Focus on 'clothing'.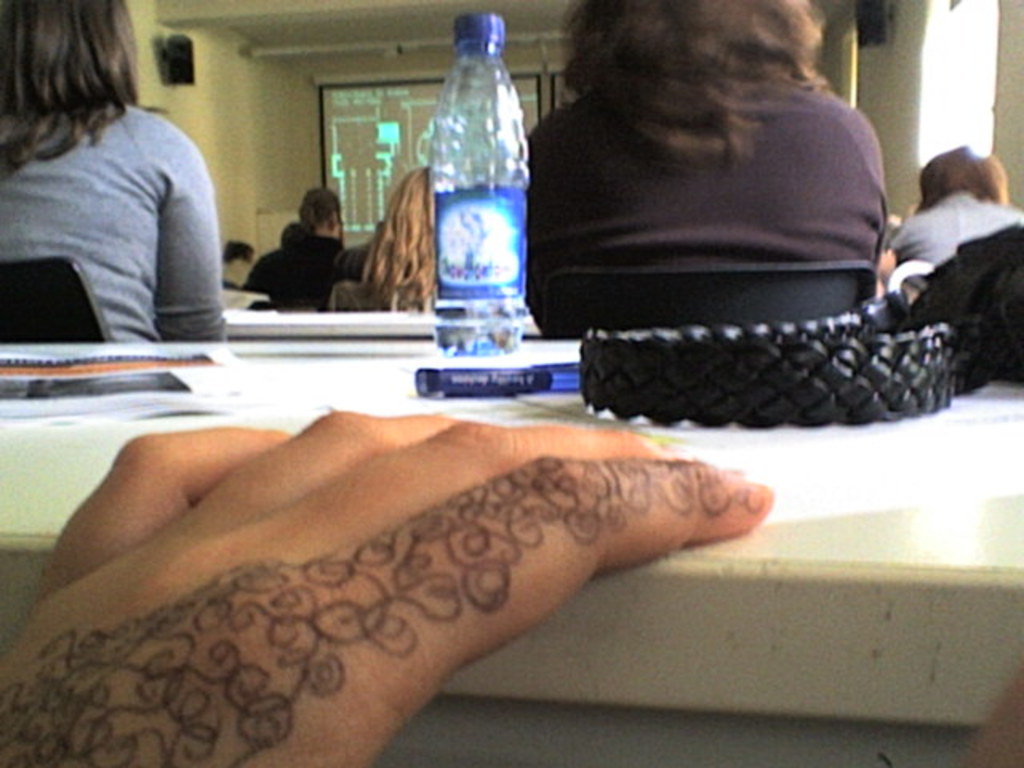
Focused at 248/227/352/302.
